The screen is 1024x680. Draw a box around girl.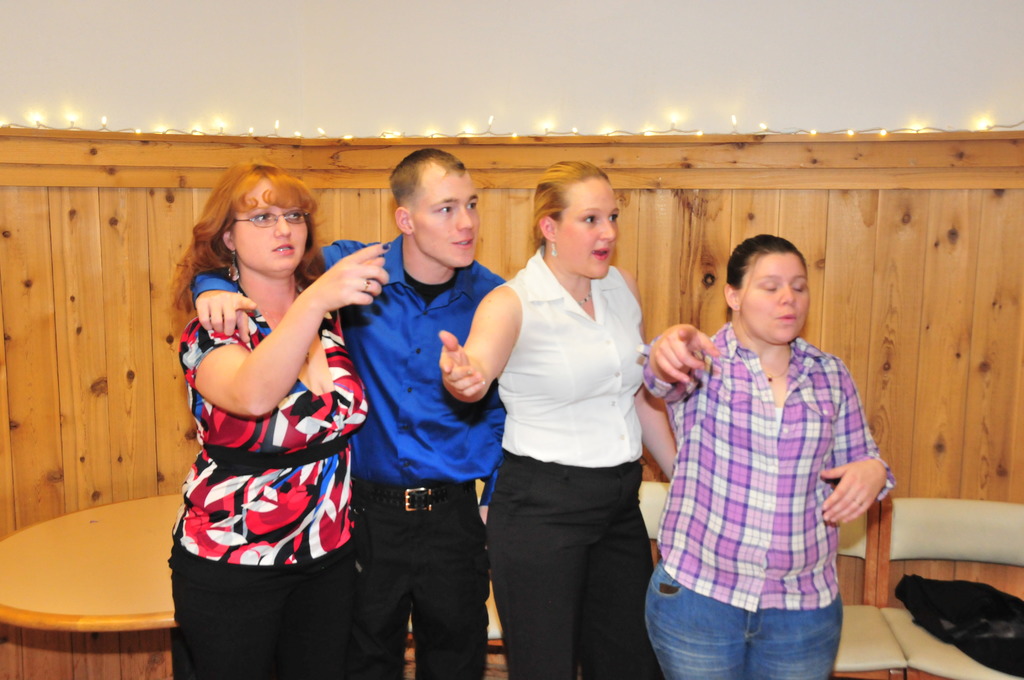
166:155:393:679.
